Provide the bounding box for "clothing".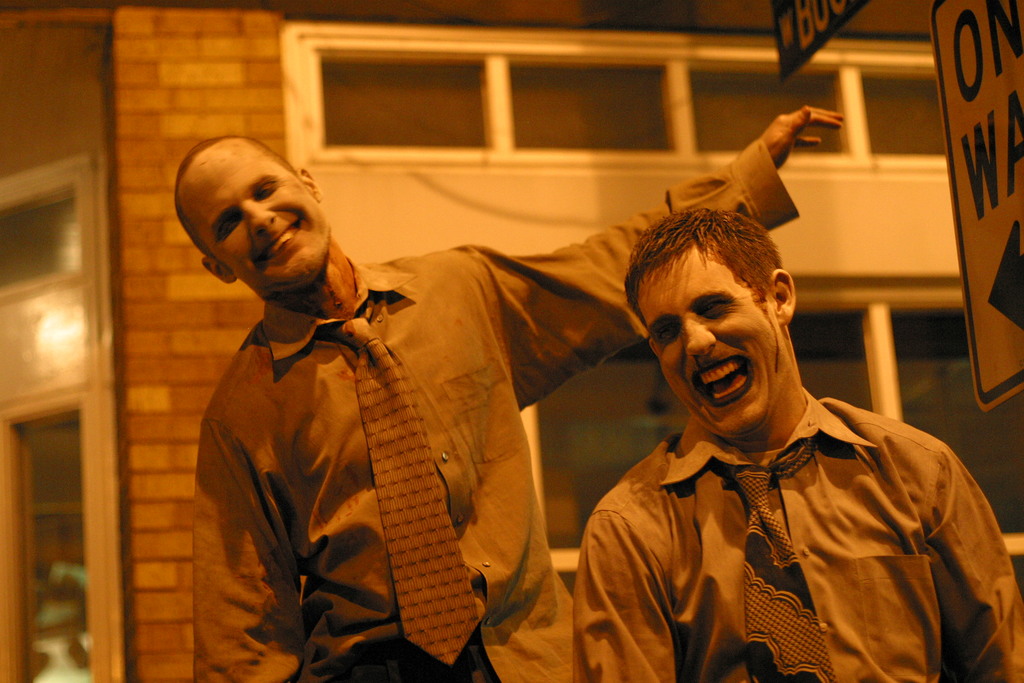
detection(560, 334, 1011, 679).
